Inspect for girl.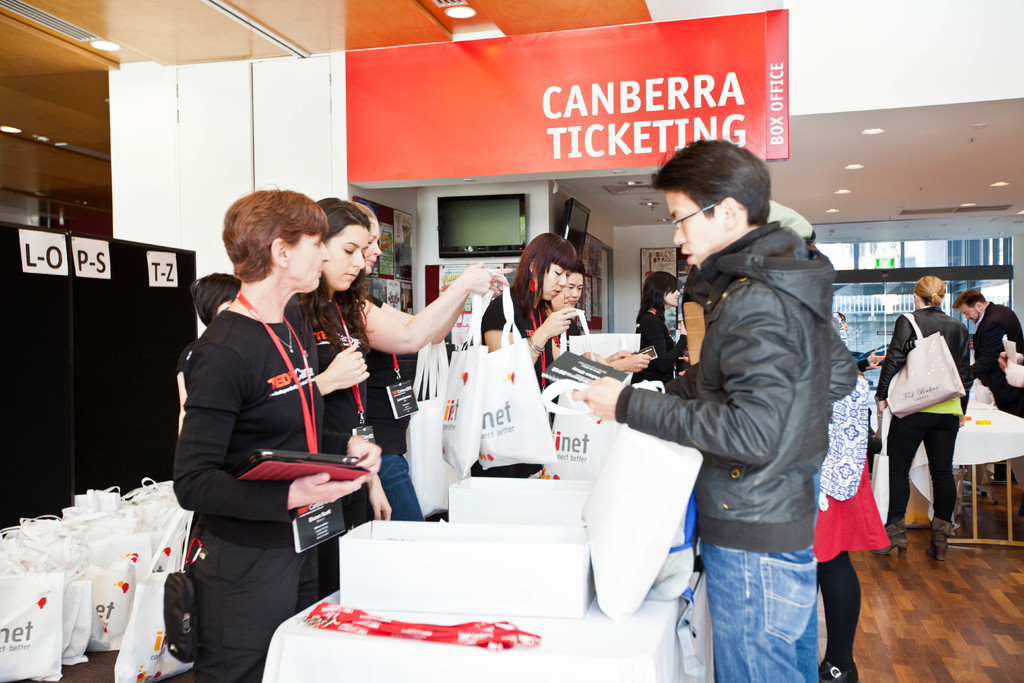
Inspection: {"left": 290, "top": 199, "right": 396, "bottom": 598}.
